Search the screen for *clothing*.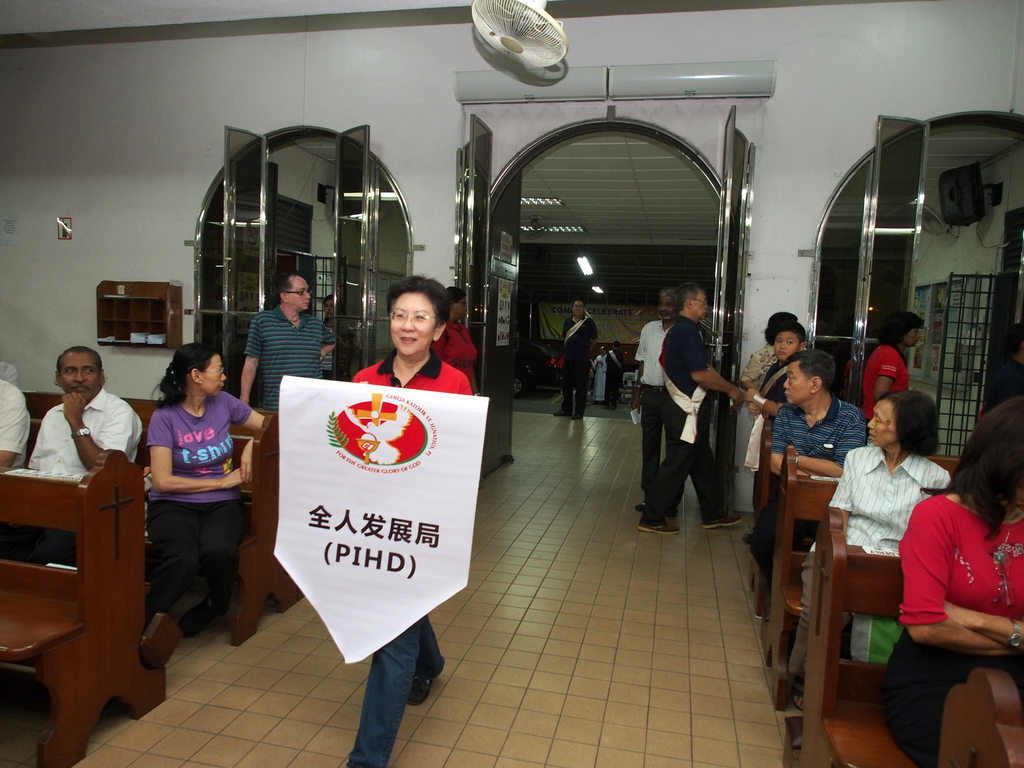
Found at (0,358,17,383).
